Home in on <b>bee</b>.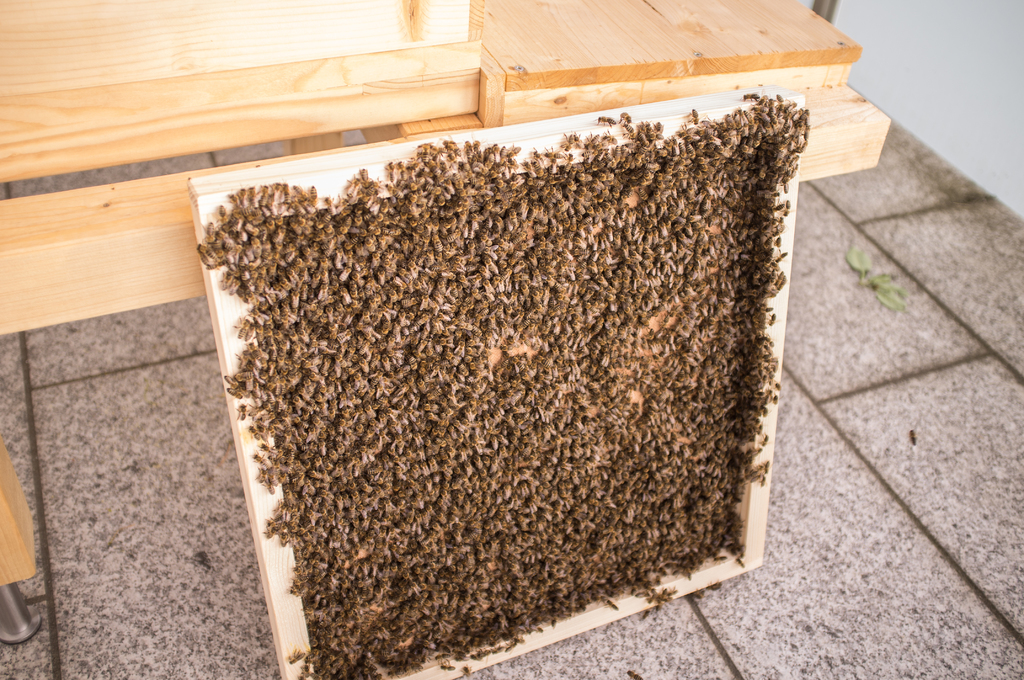
Homed in at detection(623, 120, 633, 132).
